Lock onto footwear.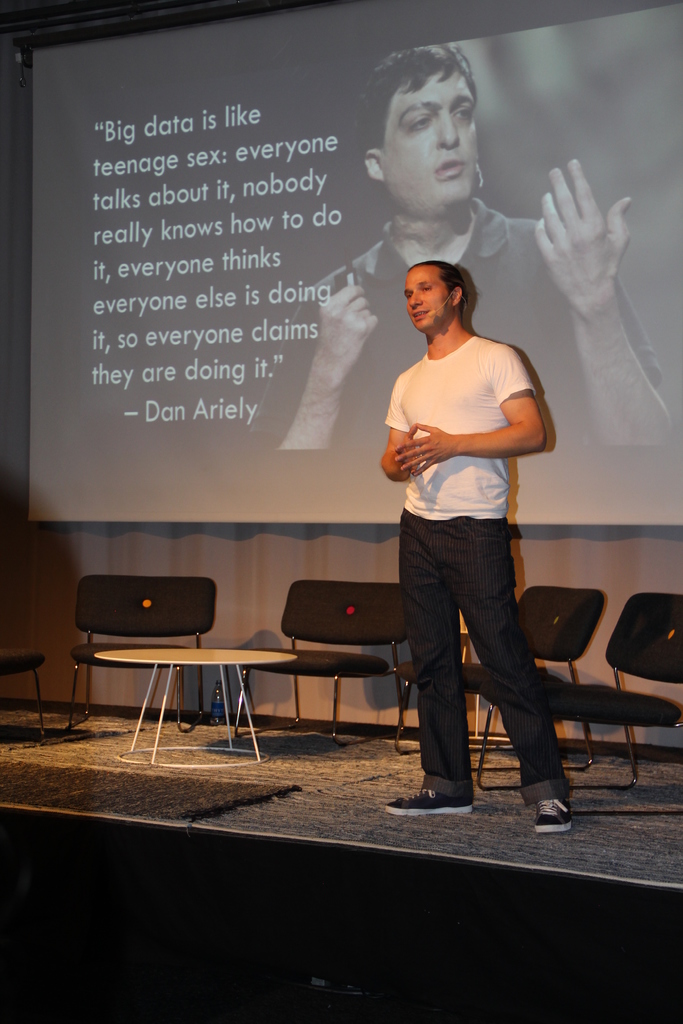
Locked: 520, 771, 593, 832.
